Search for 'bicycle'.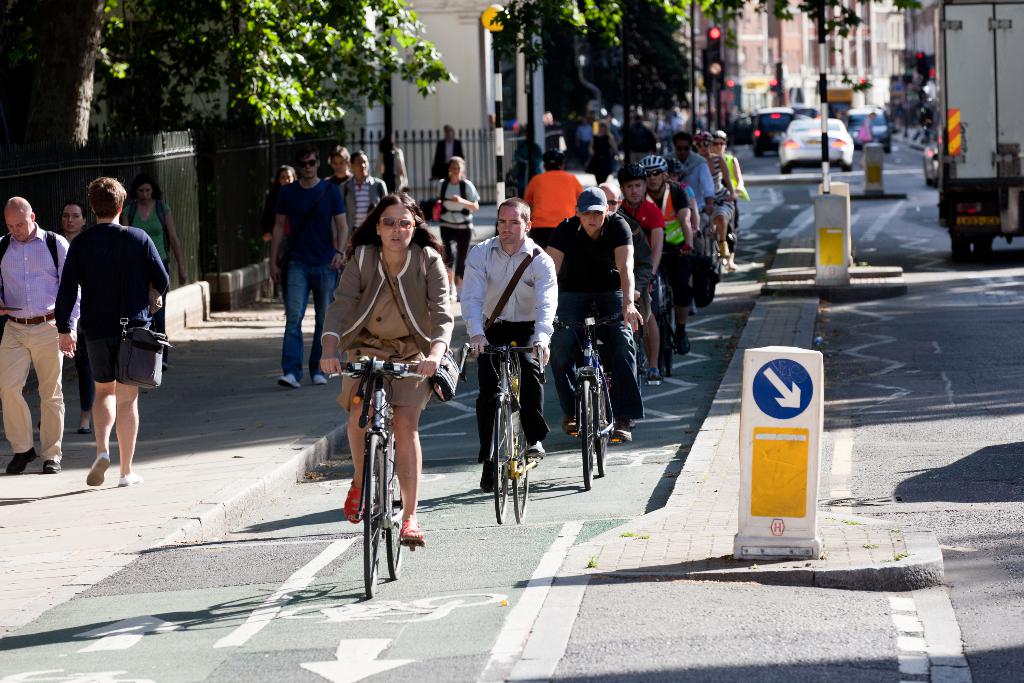
Found at x1=557, y1=302, x2=636, y2=490.
